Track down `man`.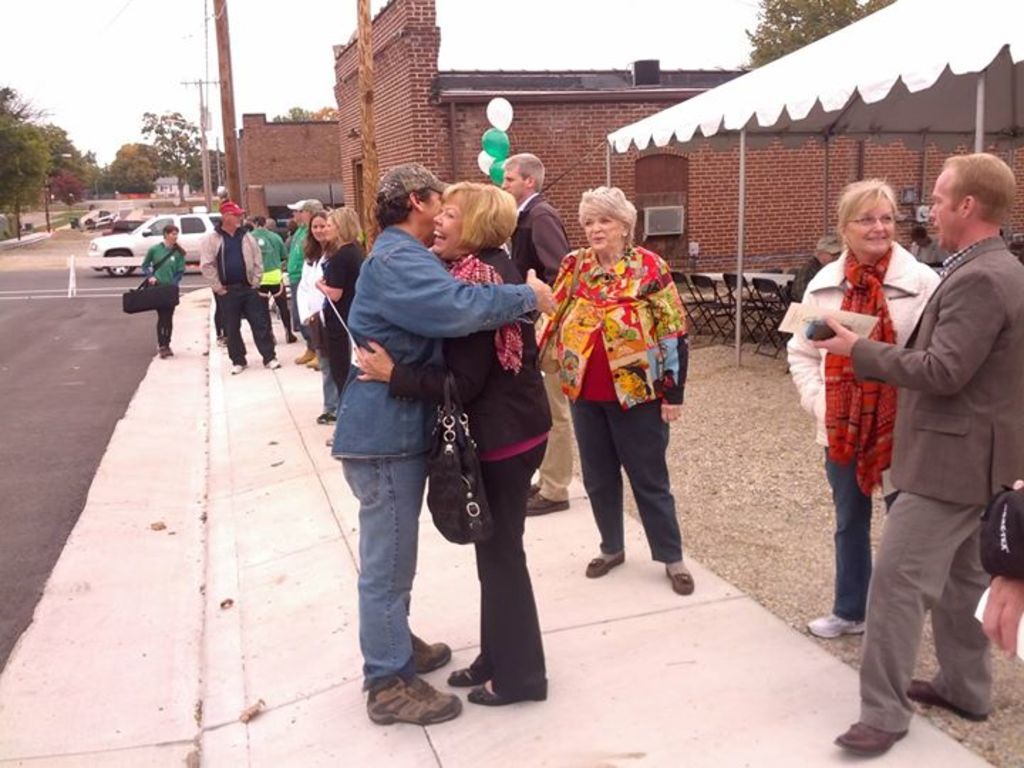
Tracked to x1=329 y1=158 x2=558 y2=724.
